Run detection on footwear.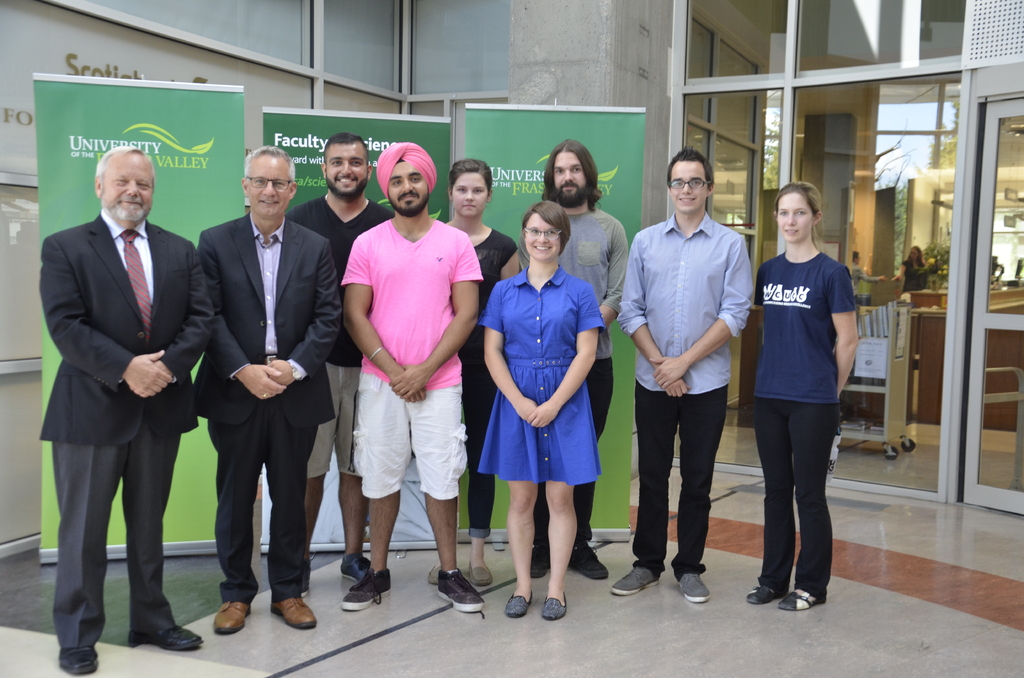
Result: {"x1": 679, "y1": 576, "x2": 712, "y2": 607}.
